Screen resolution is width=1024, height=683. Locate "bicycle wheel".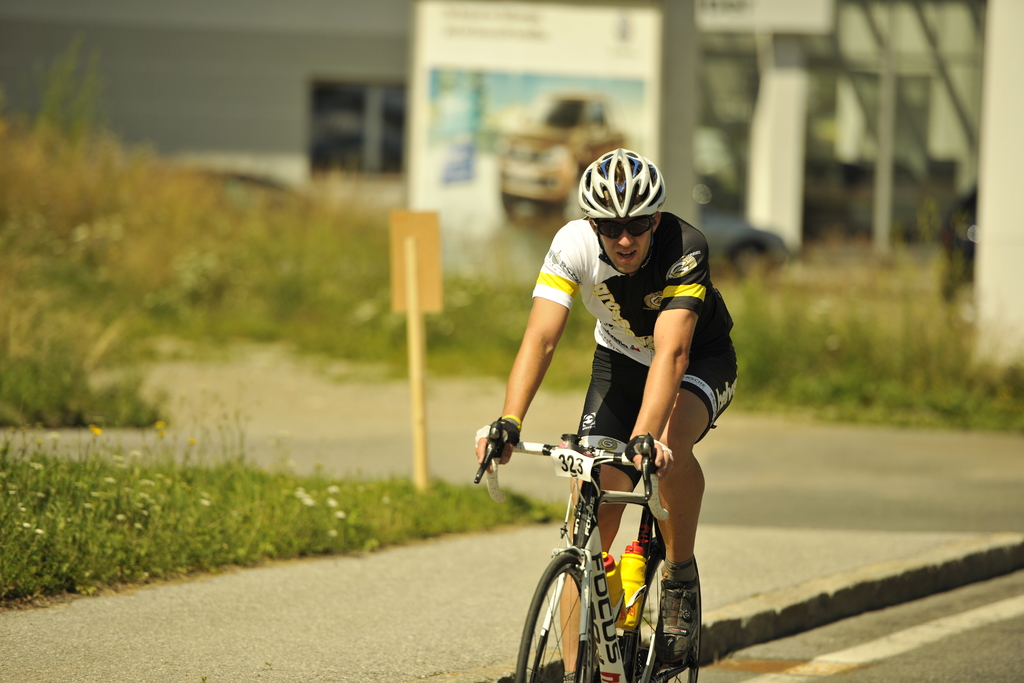
[529,539,641,682].
